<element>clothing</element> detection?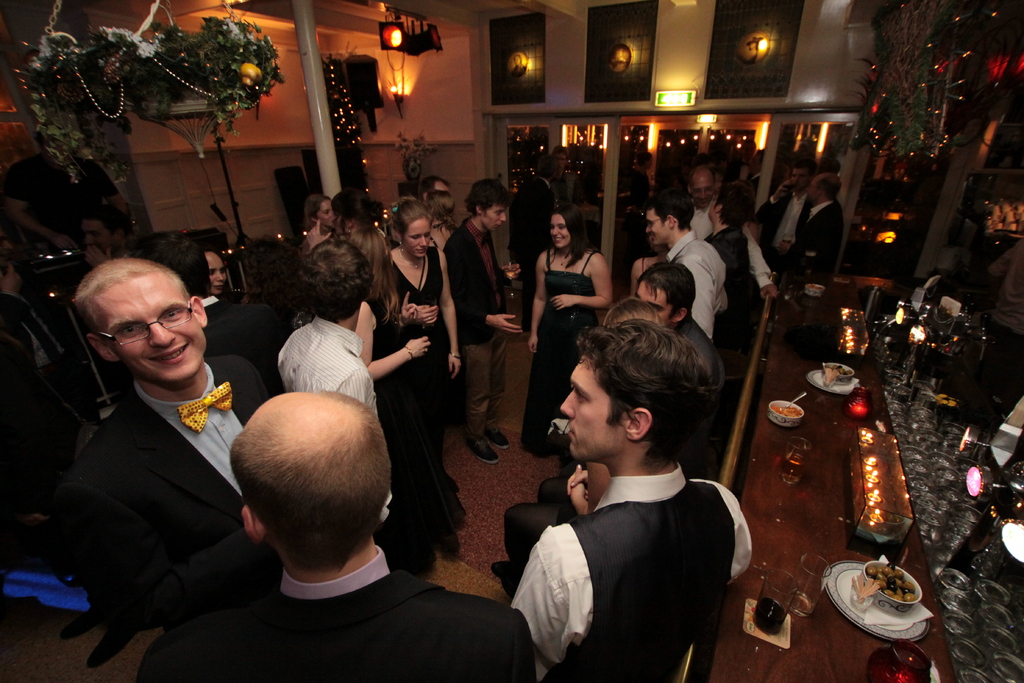
rect(452, 218, 513, 336)
